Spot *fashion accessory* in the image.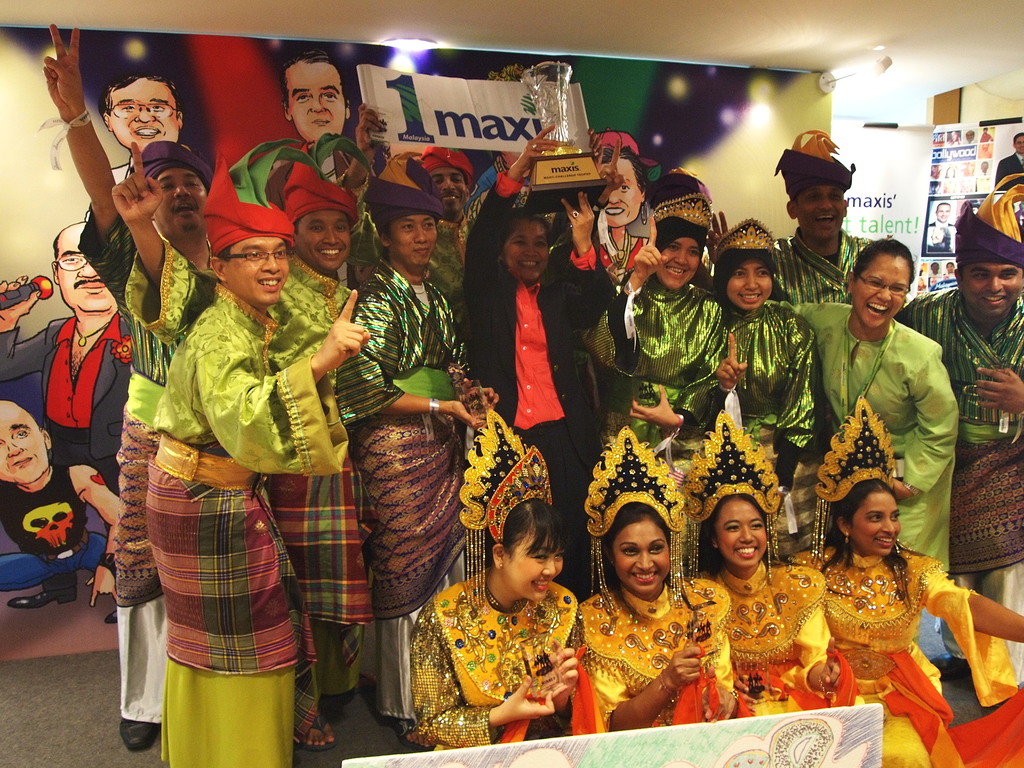
*fashion accessory* found at 282:132:371:227.
